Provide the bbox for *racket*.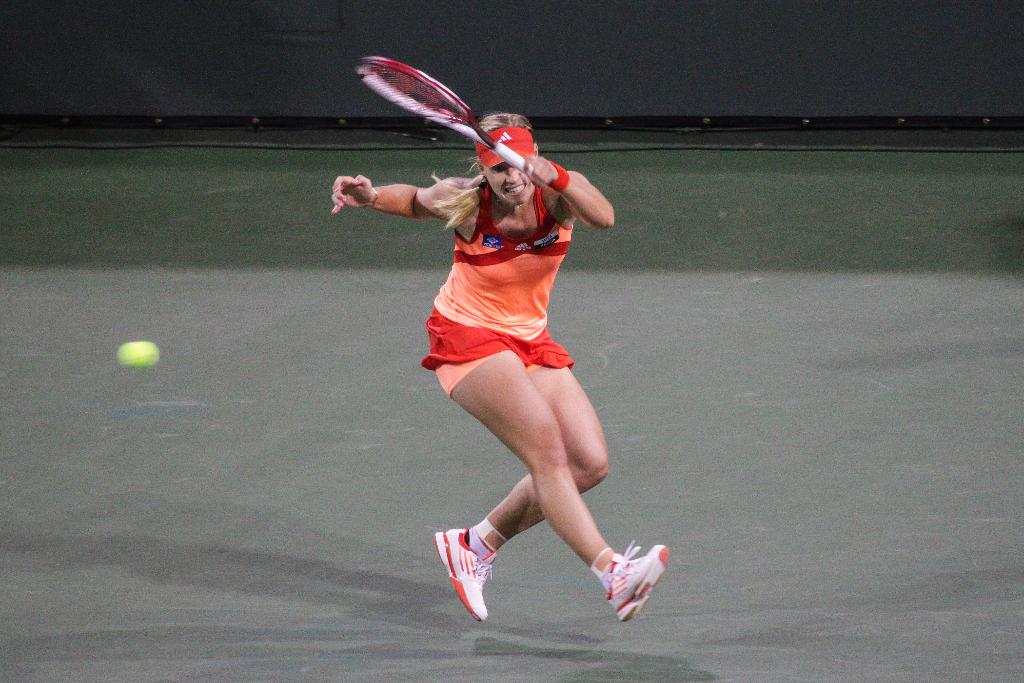
{"x1": 355, "y1": 56, "x2": 534, "y2": 180}.
